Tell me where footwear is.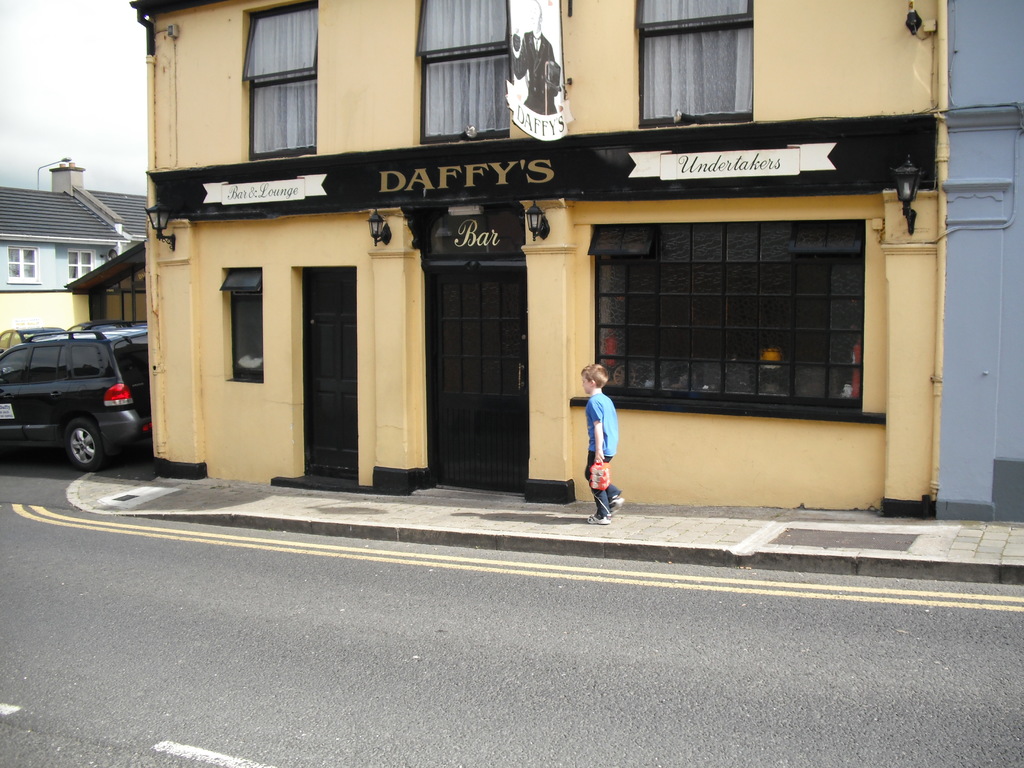
footwear is at pyautogui.locateOnScreen(588, 517, 605, 522).
